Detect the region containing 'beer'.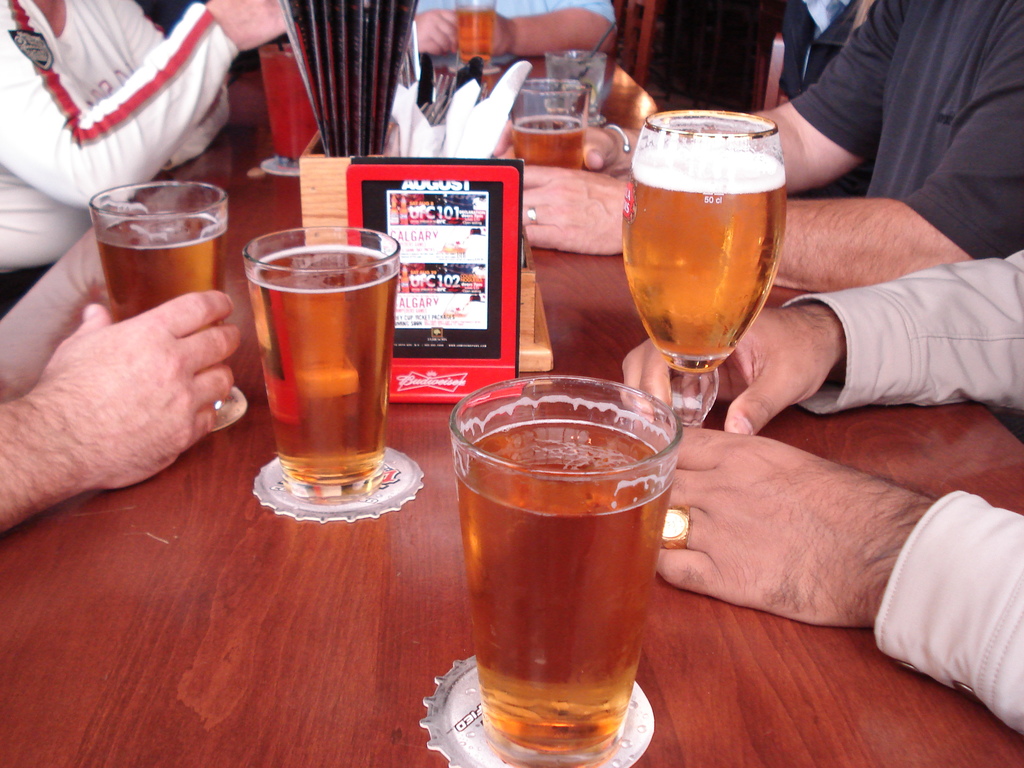
621:145:784:367.
